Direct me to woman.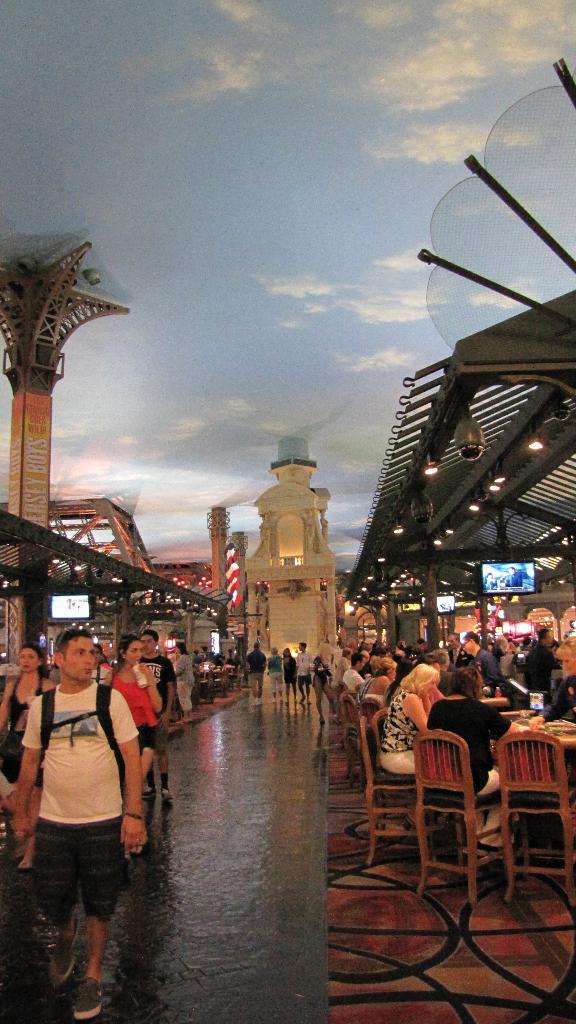
Direction: <box>330,648,351,723</box>.
